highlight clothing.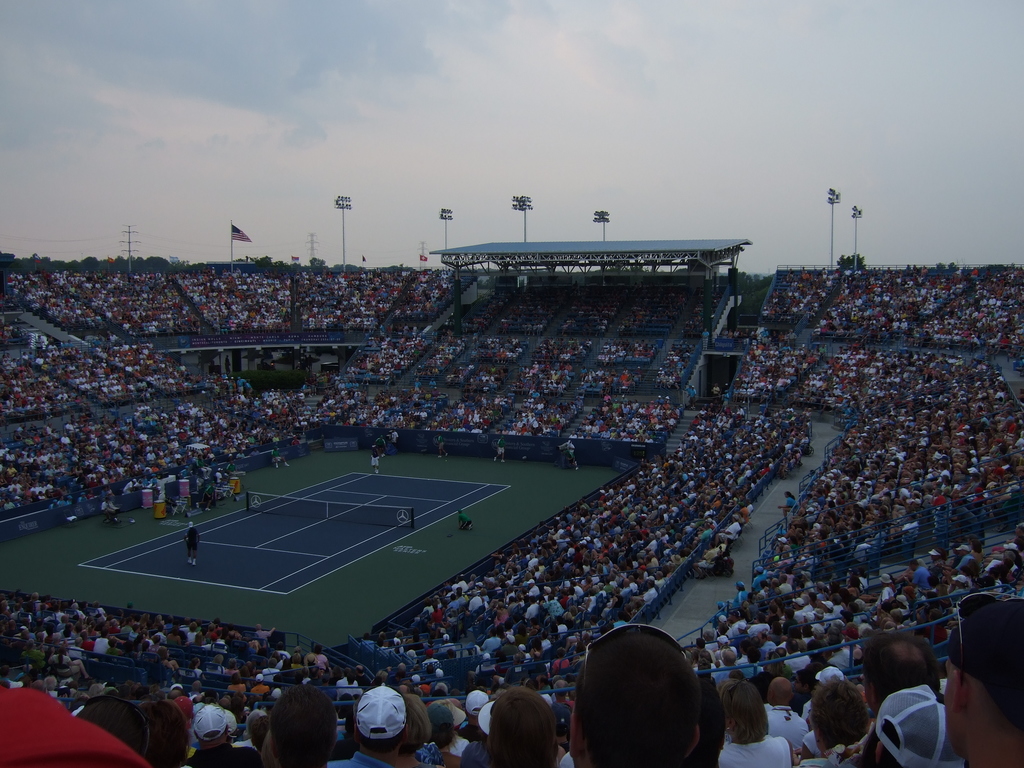
Highlighted region: BBox(181, 529, 197, 550).
